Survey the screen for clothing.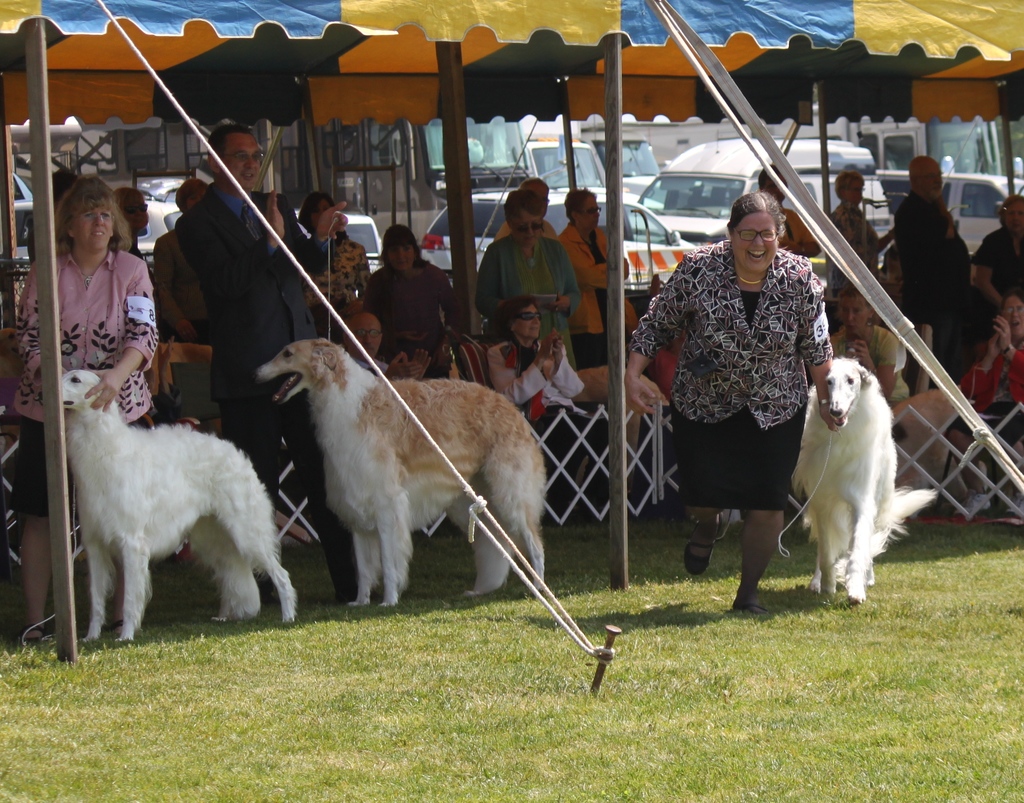
Survey found: bbox=[960, 344, 1023, 458].
